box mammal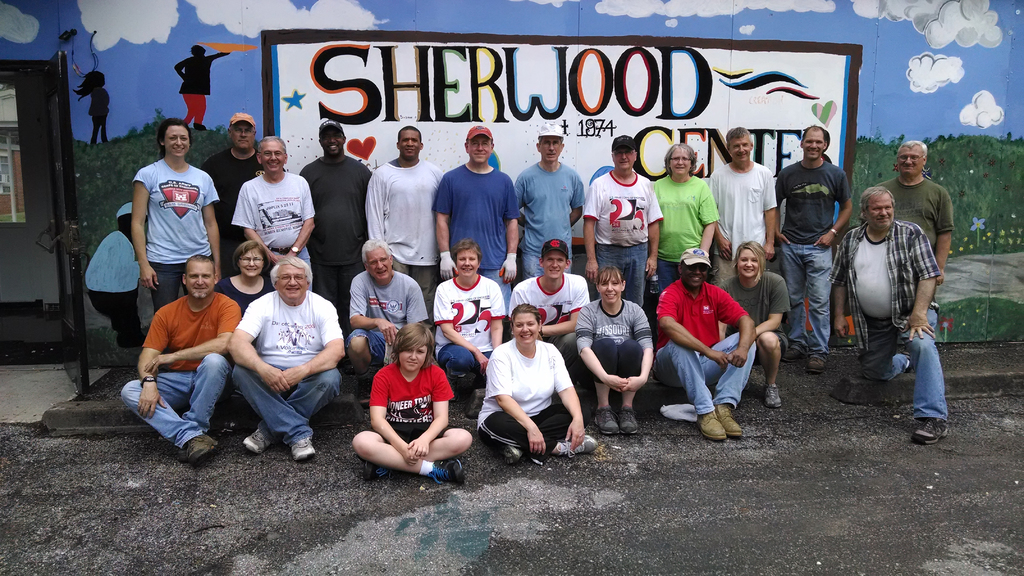
[427, 125, 525, 317]
